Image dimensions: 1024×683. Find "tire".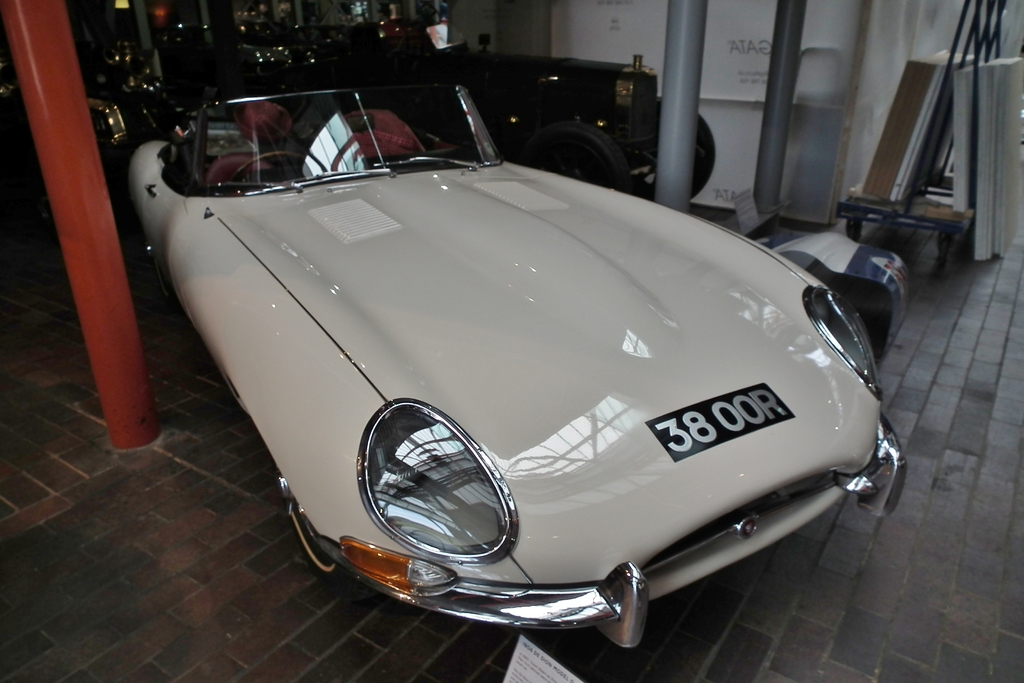
region(630, 97, 717, 202).
